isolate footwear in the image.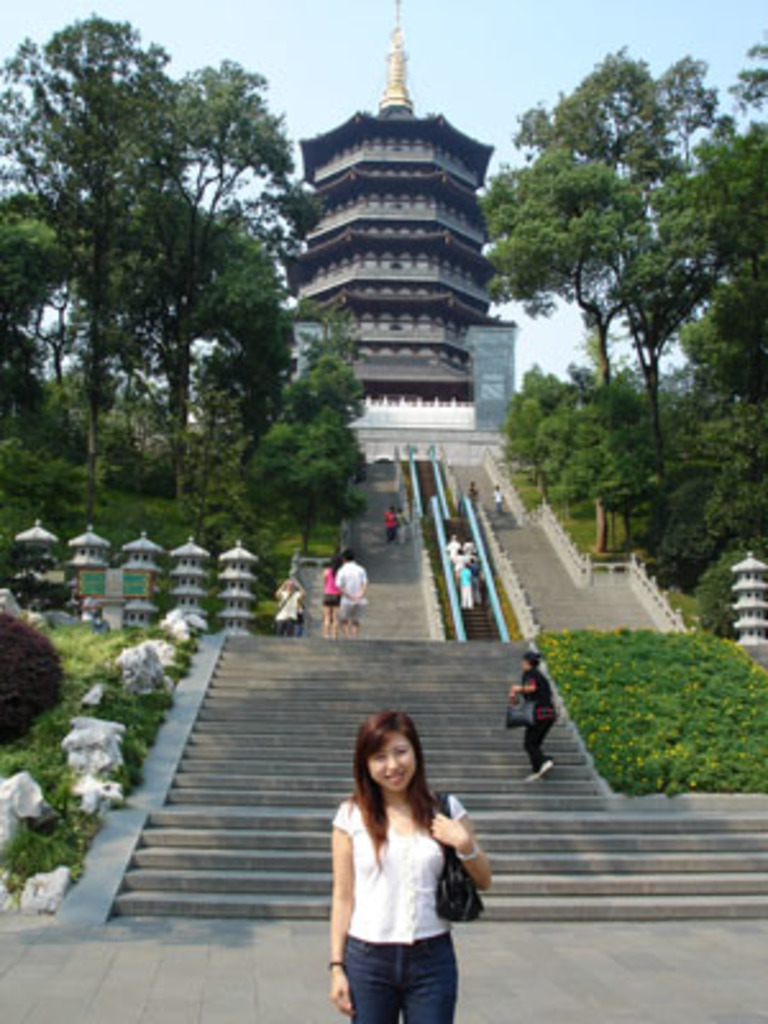
Isolated region: {"left": 527, "top": 748, "right": 550, "bottom": 778}.
